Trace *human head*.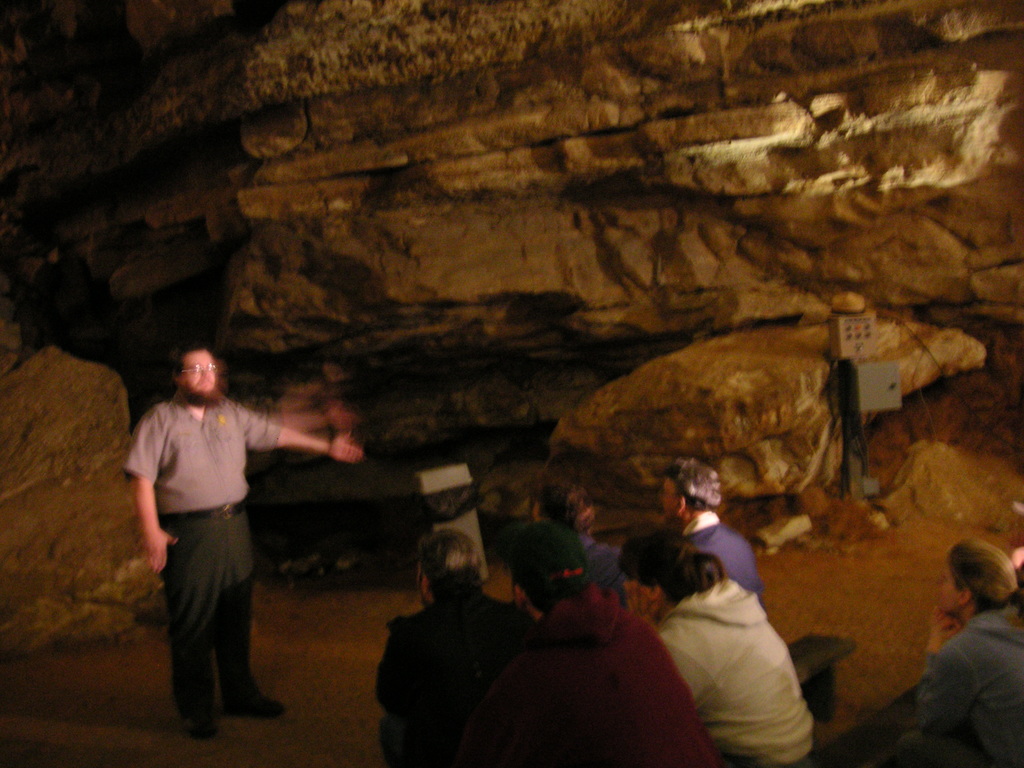
Traced to select_region(146, 342, 227, 417).
